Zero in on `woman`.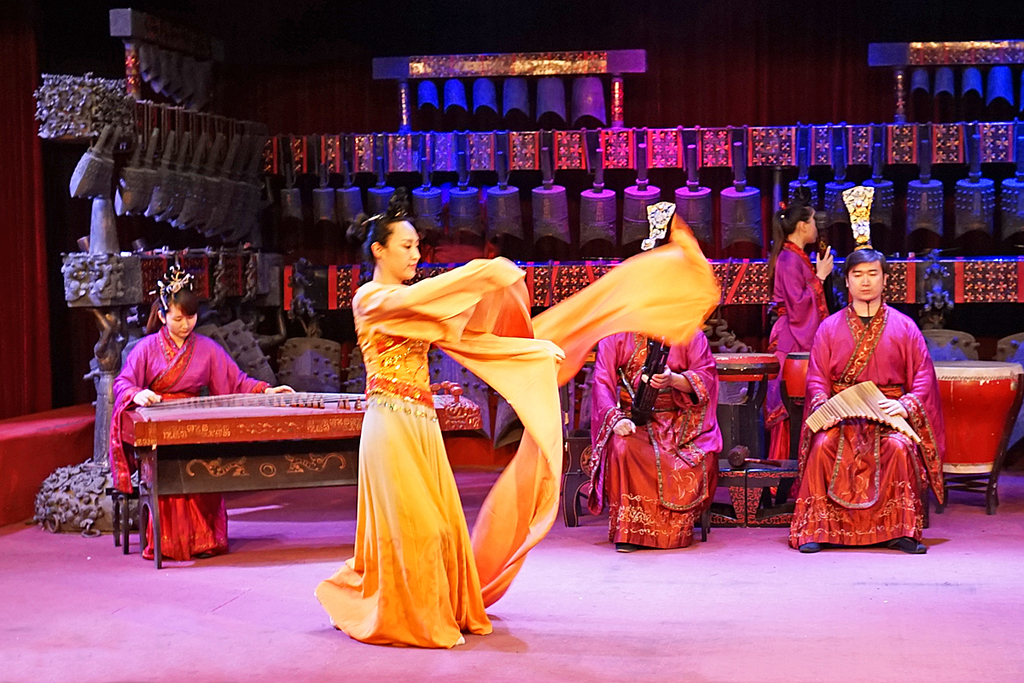
Zeroed in: (x1=106, y1=260, x2=297, y2=570).
